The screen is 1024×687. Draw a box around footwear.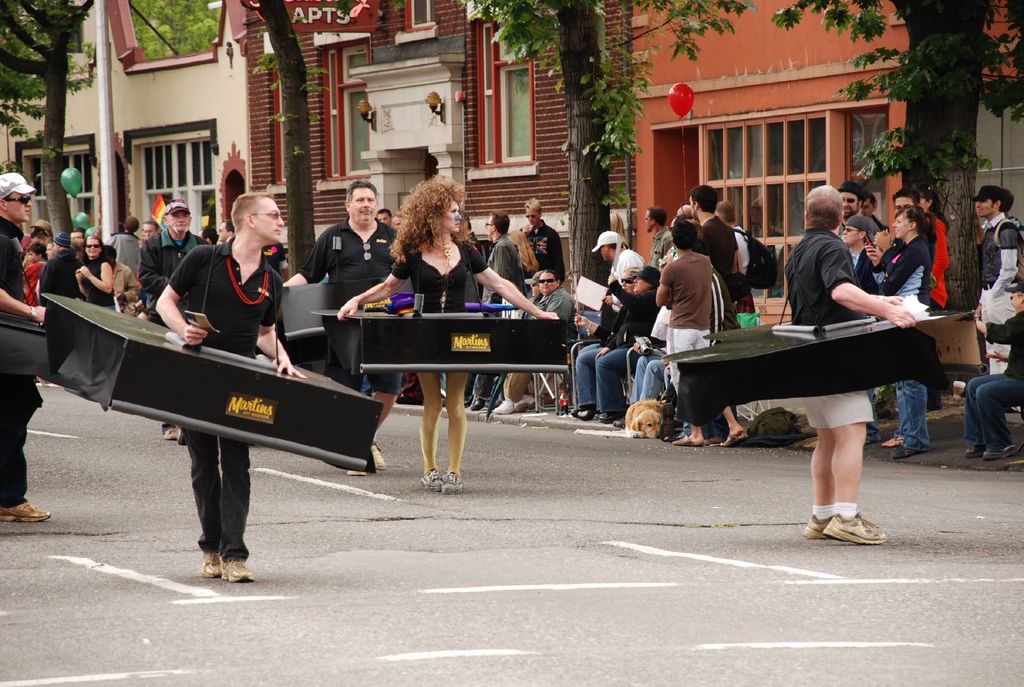
[492, 399, 514, 416].
